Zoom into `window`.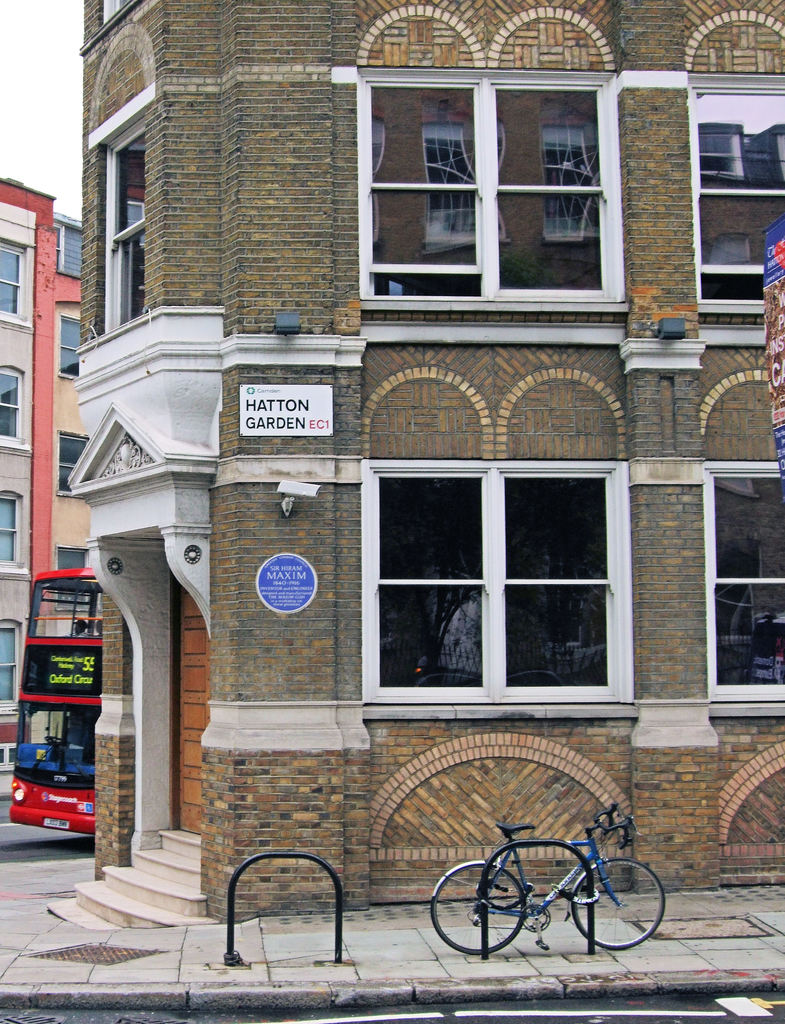
Zoom target: 54 432 89 500.
